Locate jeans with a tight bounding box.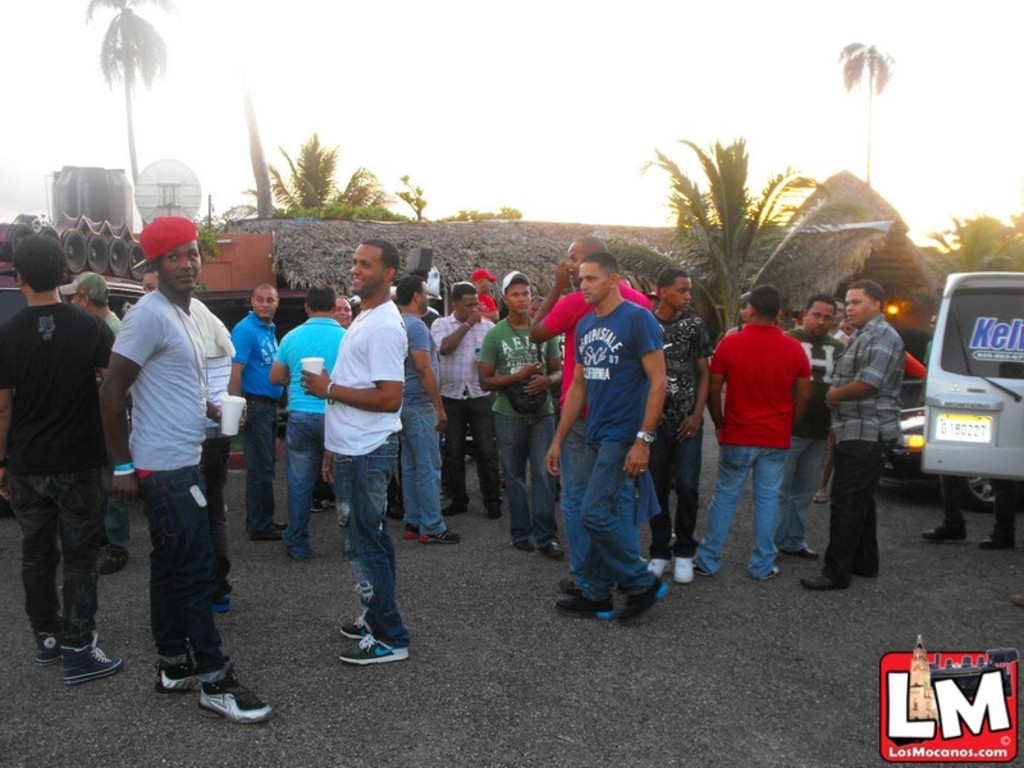
box(695, 447, 777, 579).
